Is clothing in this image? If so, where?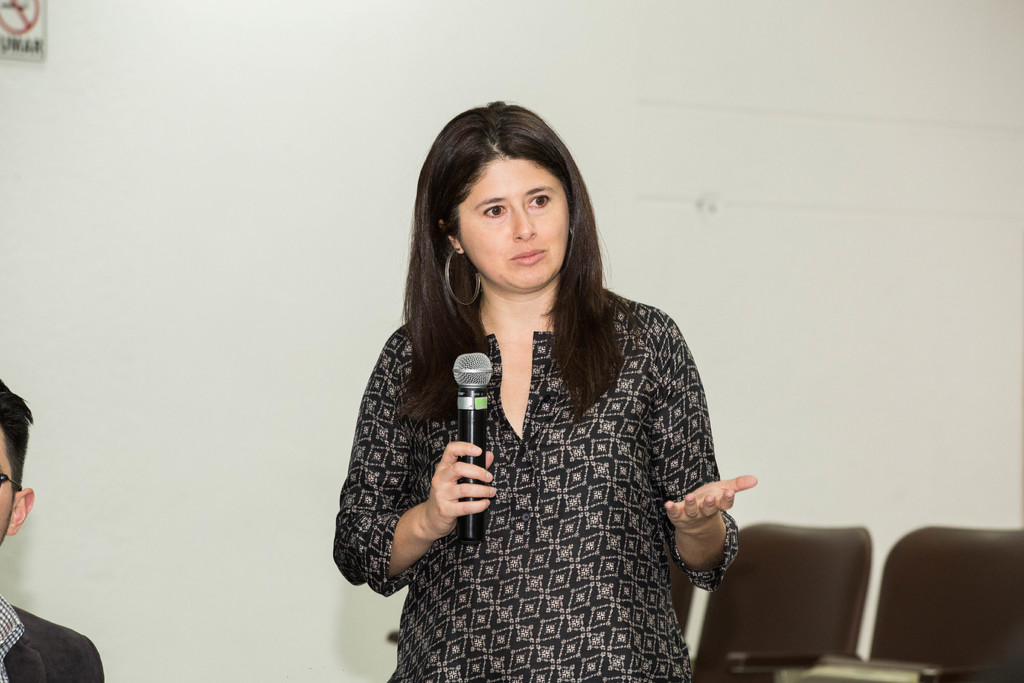
Yes, at {"left": 0, "top": 587, "right": 101, "bottom": 682}.
